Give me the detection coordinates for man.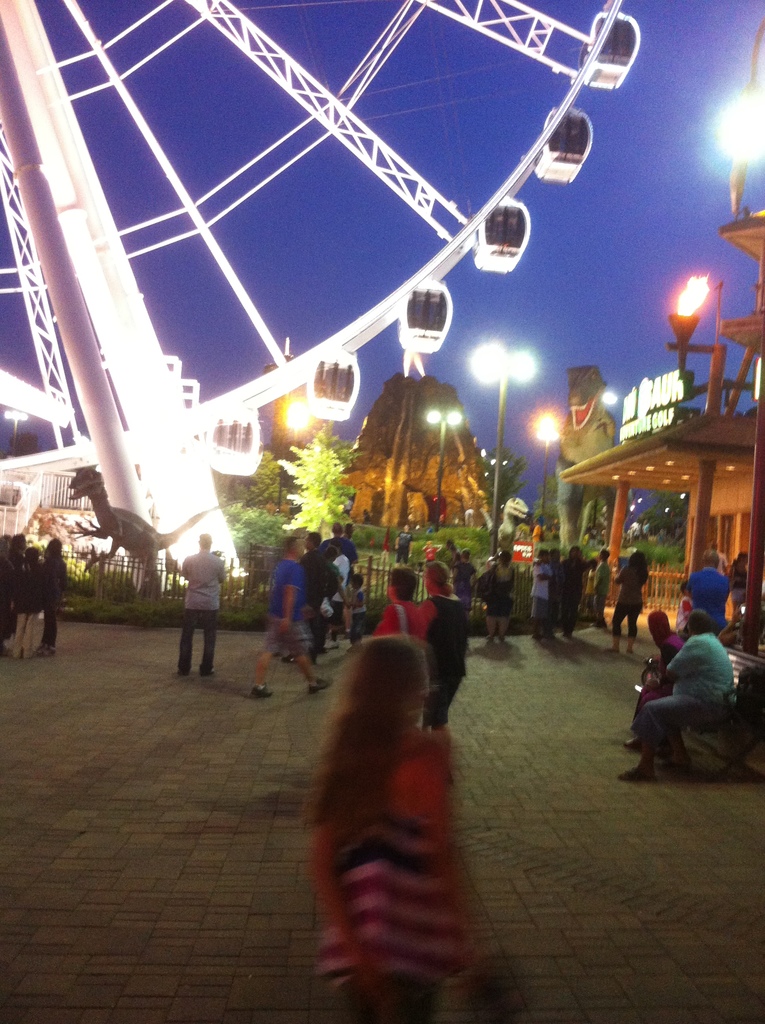
342 516 357 547.
